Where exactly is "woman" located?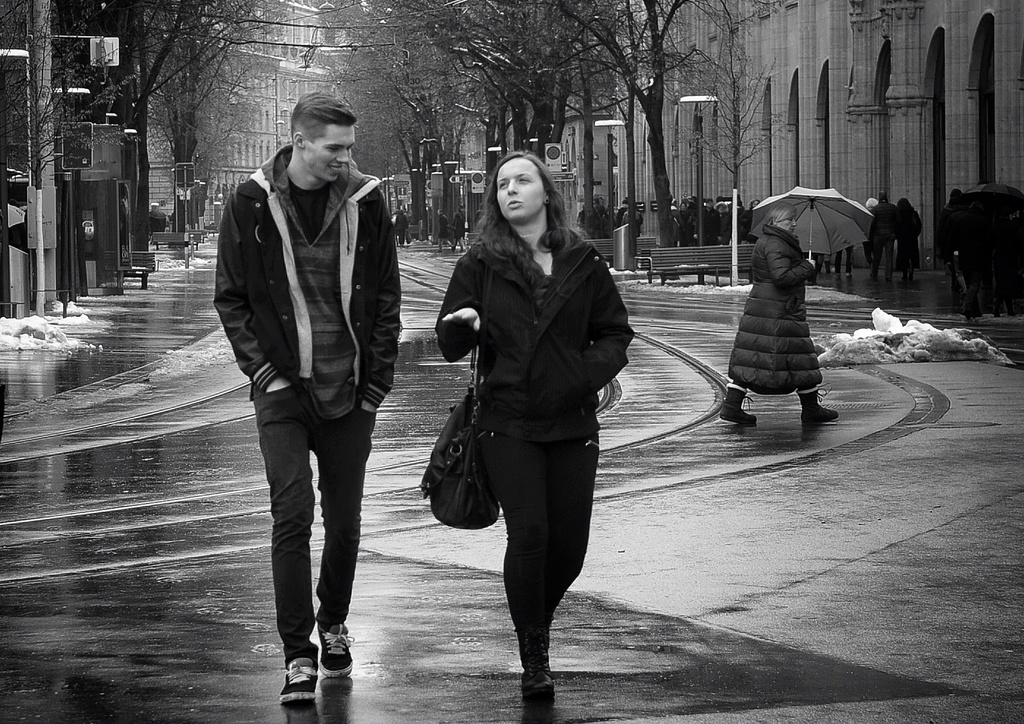
Its bounding box is detection(622, 205, 641, 239).
